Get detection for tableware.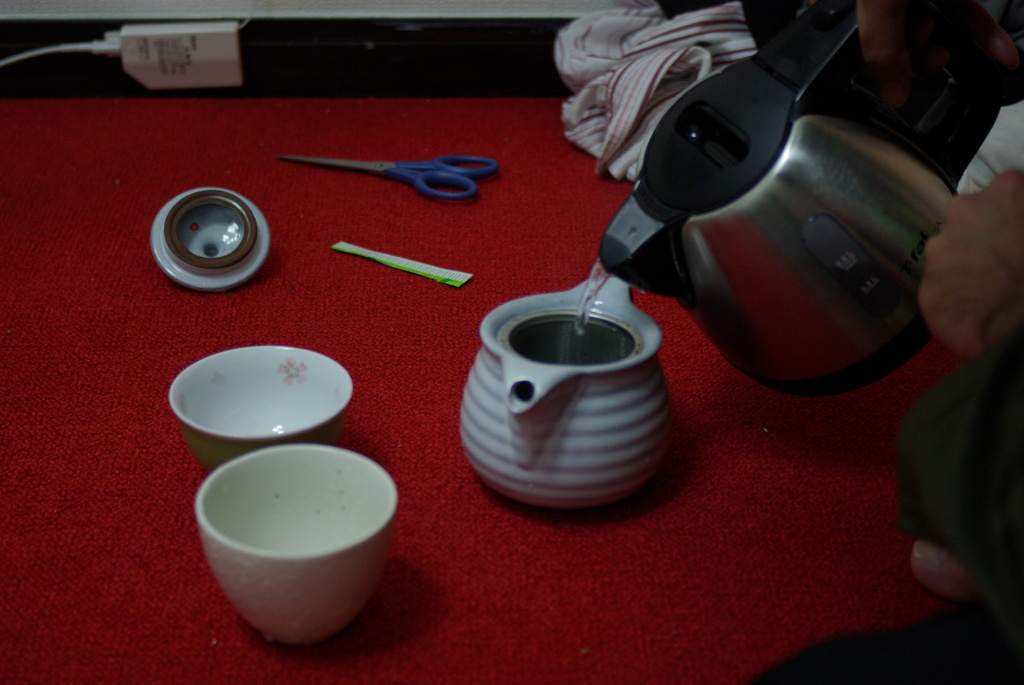
Detection: (left=162, top=345, right=373, bottom=471).
